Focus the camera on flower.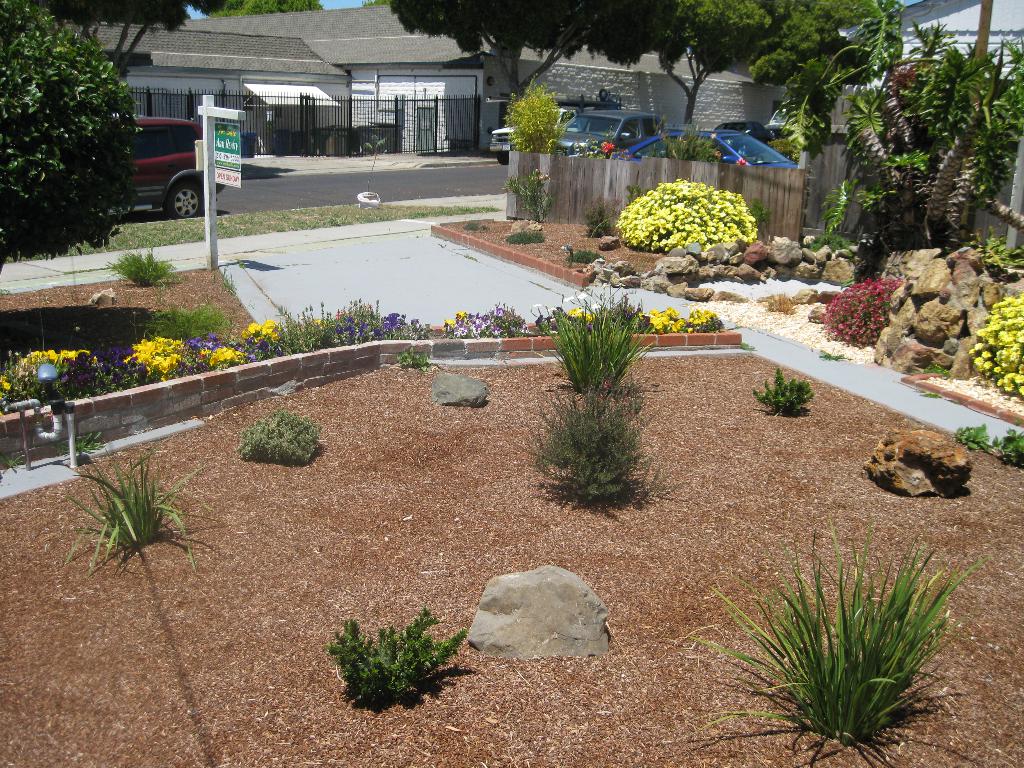
Focus region: region(431, 298, 531, 357).
